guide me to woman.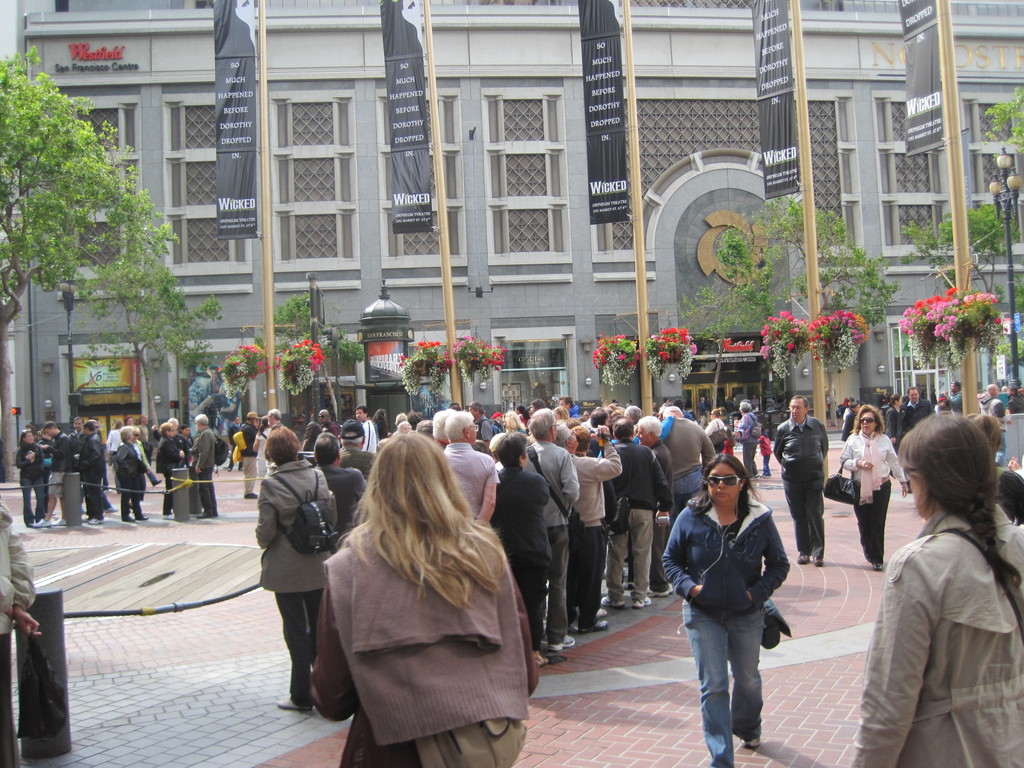
Guidance: (253, 415, 269, 484).
